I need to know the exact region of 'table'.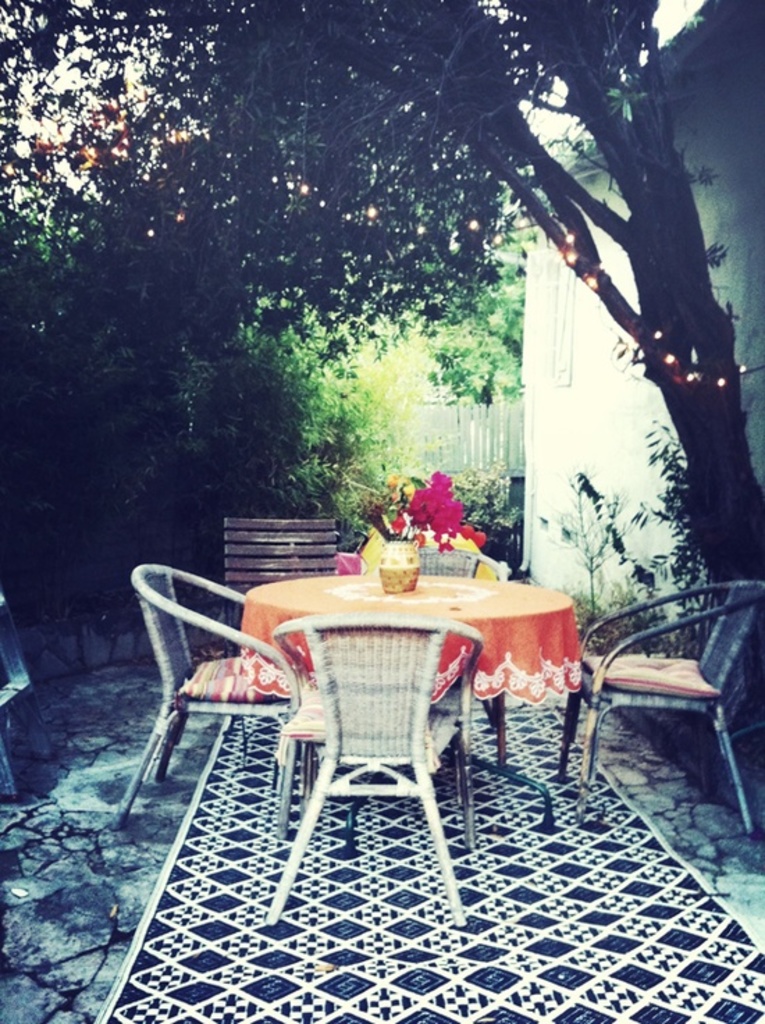
Region: (227,563,572,843).
